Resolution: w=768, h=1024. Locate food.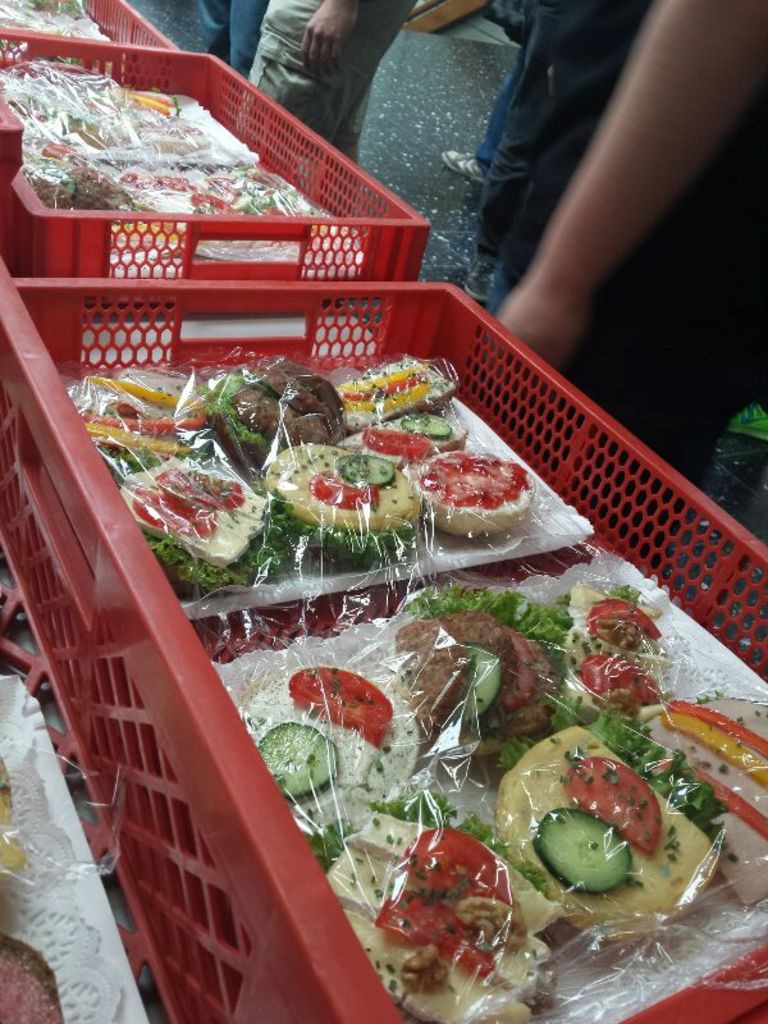
(left=0, top=929, right=64, bottom=1023).
